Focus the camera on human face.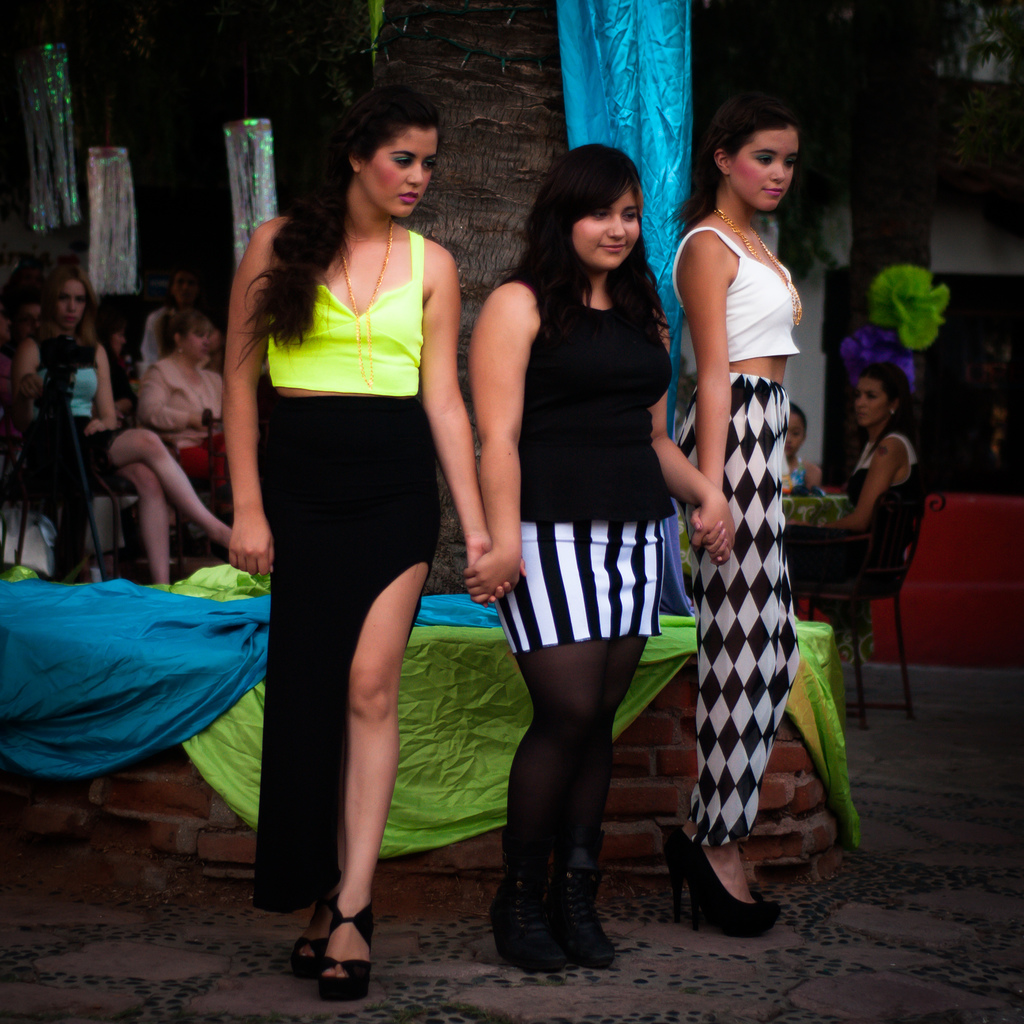
Focus region: [left=55, top=282, right=88, bottom=330].
